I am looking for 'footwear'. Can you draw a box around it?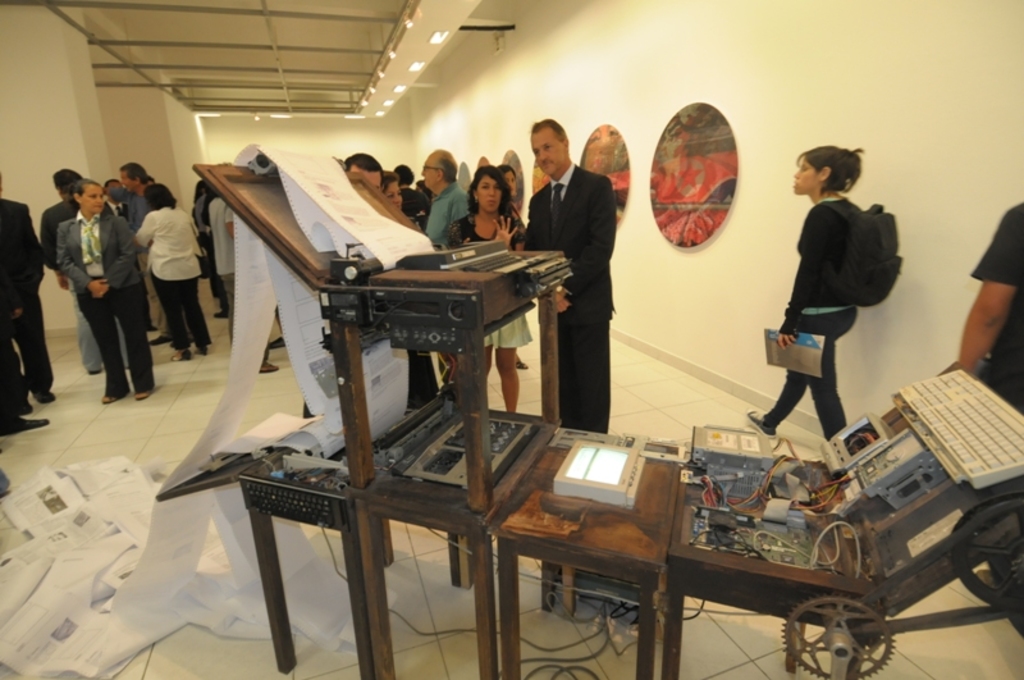
Sure, the bounding box is 4,416,47,437.
